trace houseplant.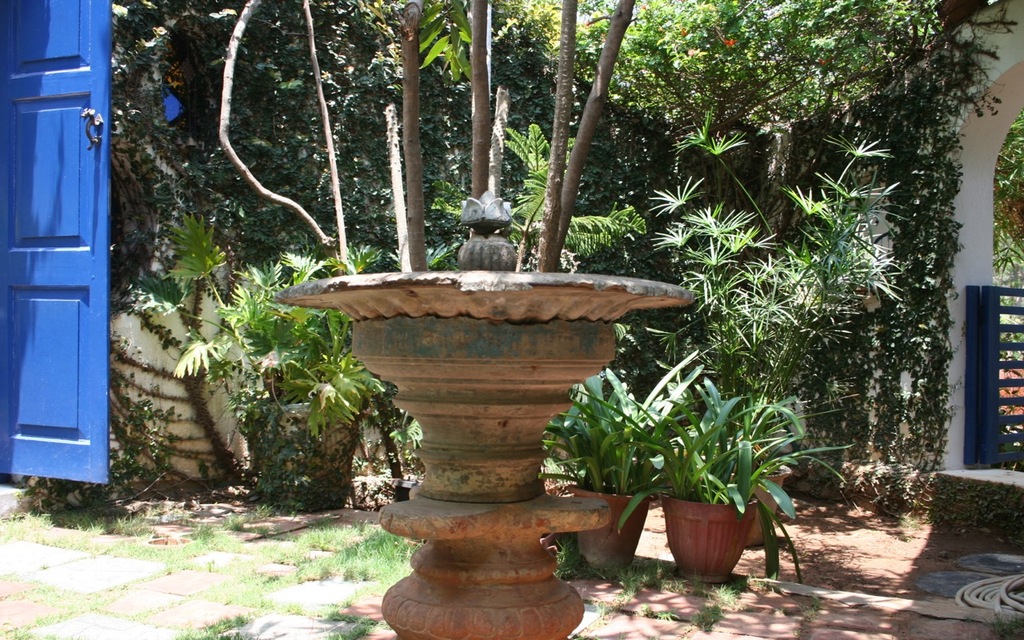
Traced to bbox(541, 346, 724, 568).
